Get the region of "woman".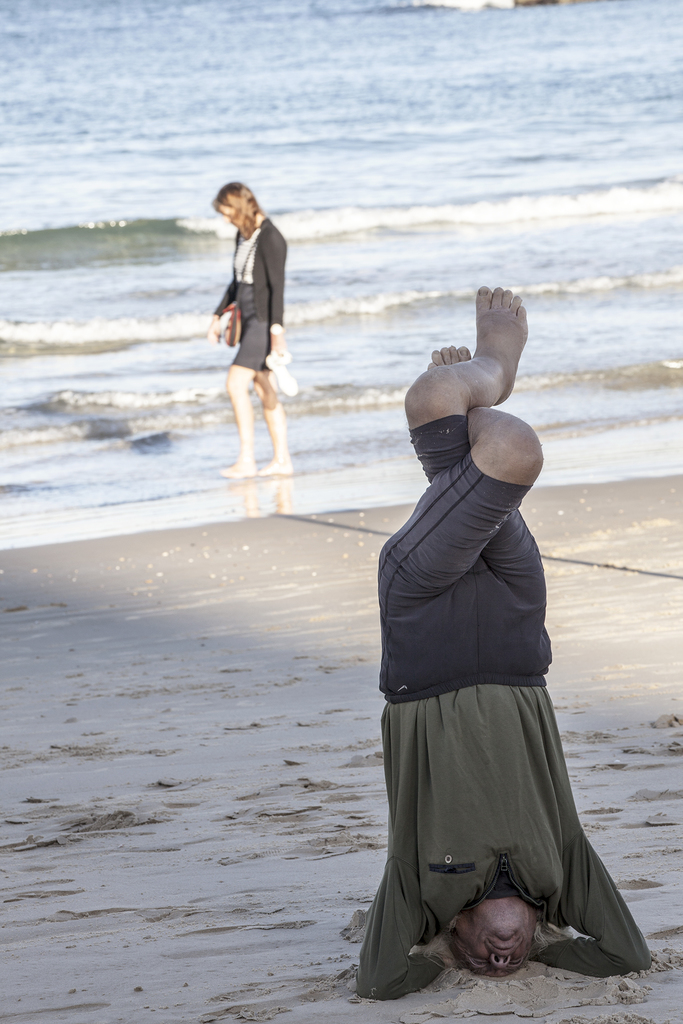
<region>211, 186, 304, 476</region>.
